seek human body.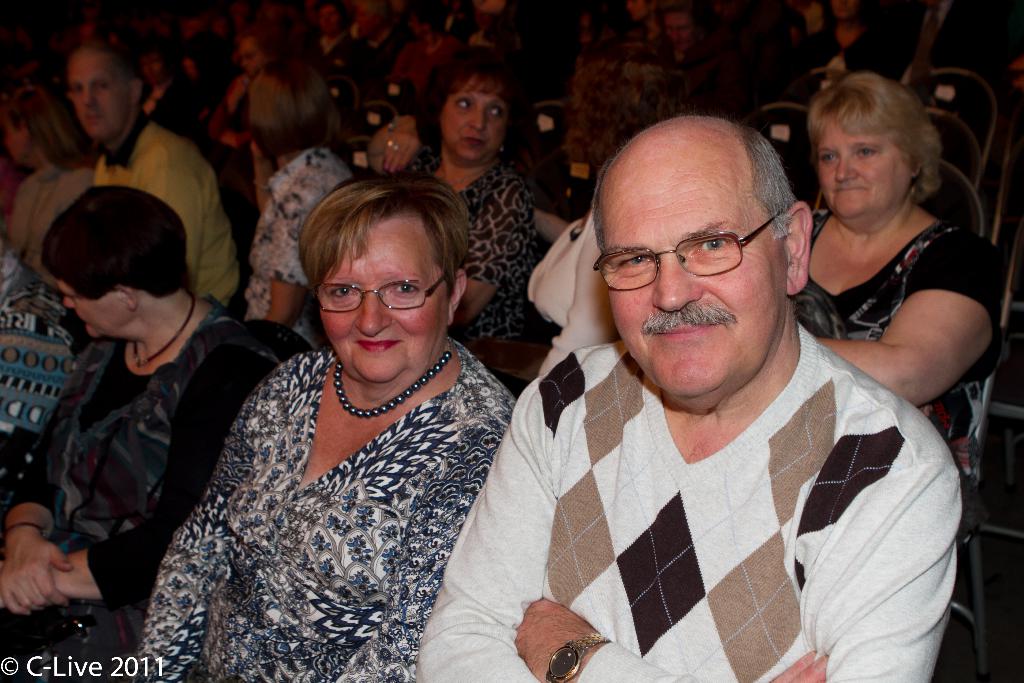
Rect(97, 111, 243, 315).
